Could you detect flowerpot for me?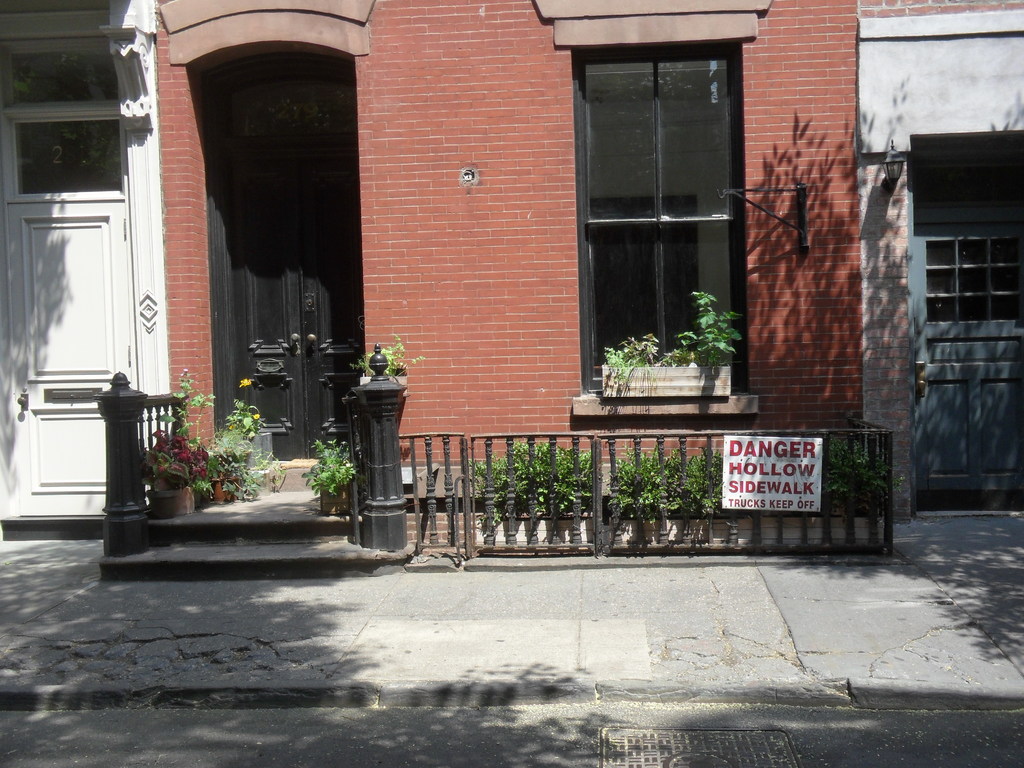
Detection result: <bbox>141, 488, 191, 516</bbox>.
